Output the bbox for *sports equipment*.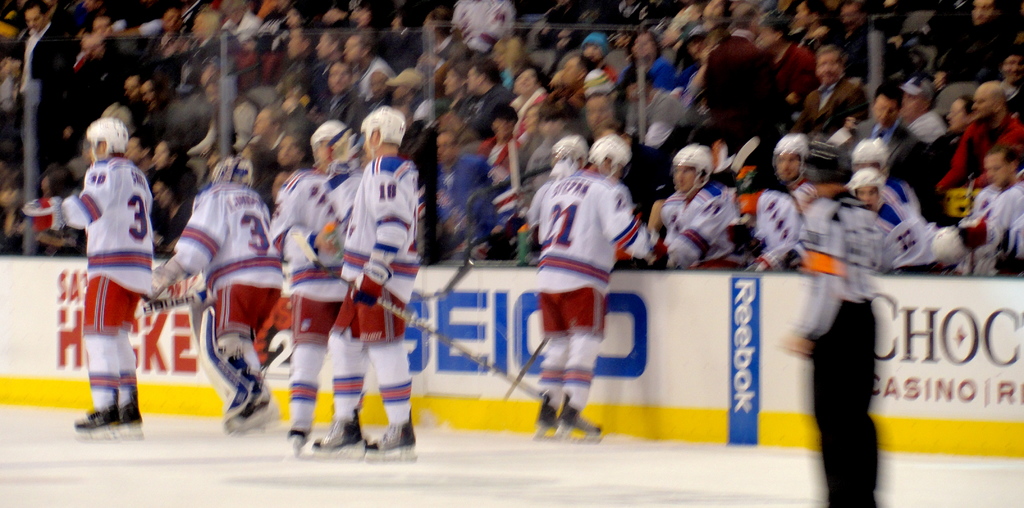
select_region(525, 392, 556, 435).
